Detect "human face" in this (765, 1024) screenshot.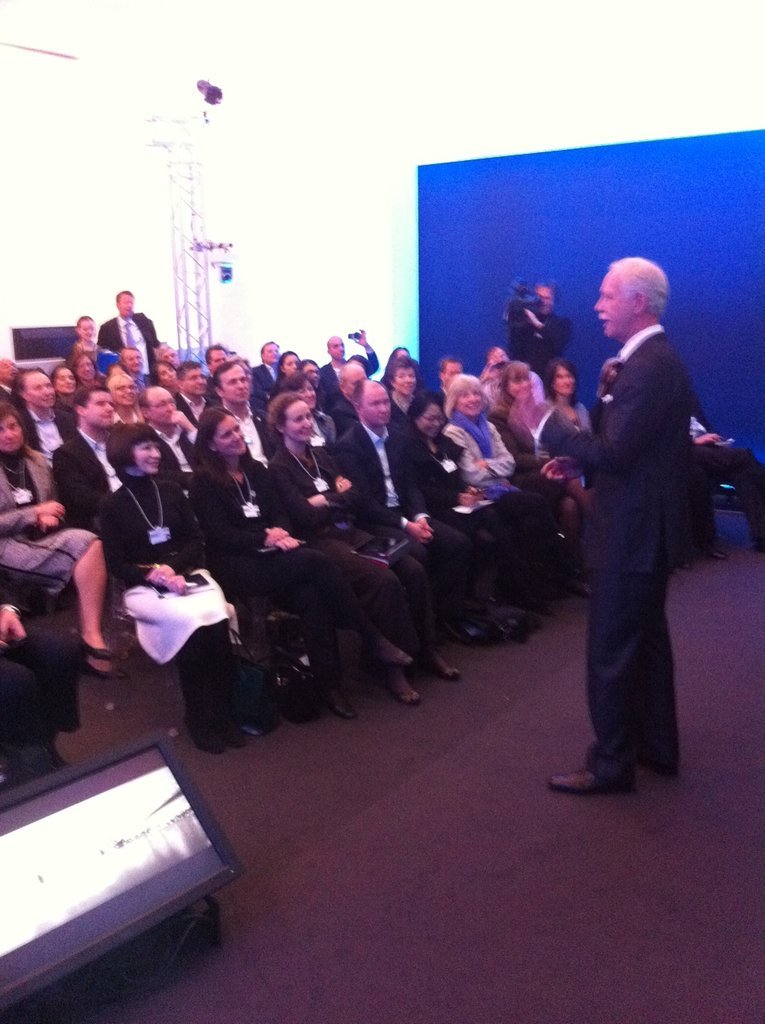
Detection: (322,327,345,364).
